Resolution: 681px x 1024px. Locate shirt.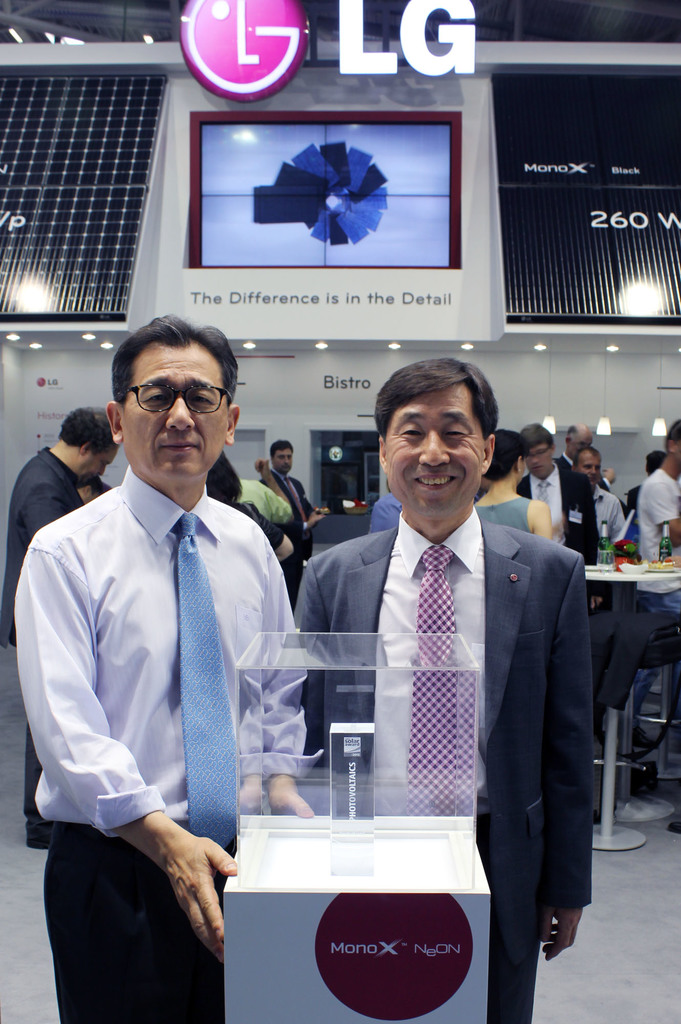
(x1=373, y1=501, x2=479, y2=820).
